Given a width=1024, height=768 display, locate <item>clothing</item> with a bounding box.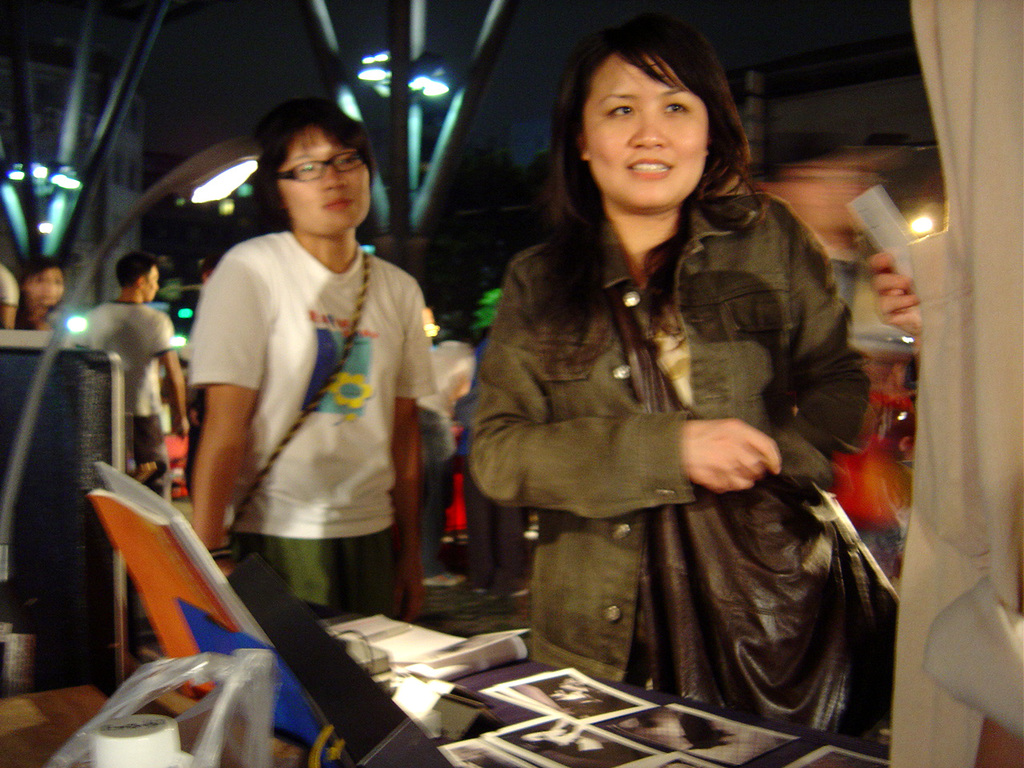
Located: [71, 302, 176, 504].
